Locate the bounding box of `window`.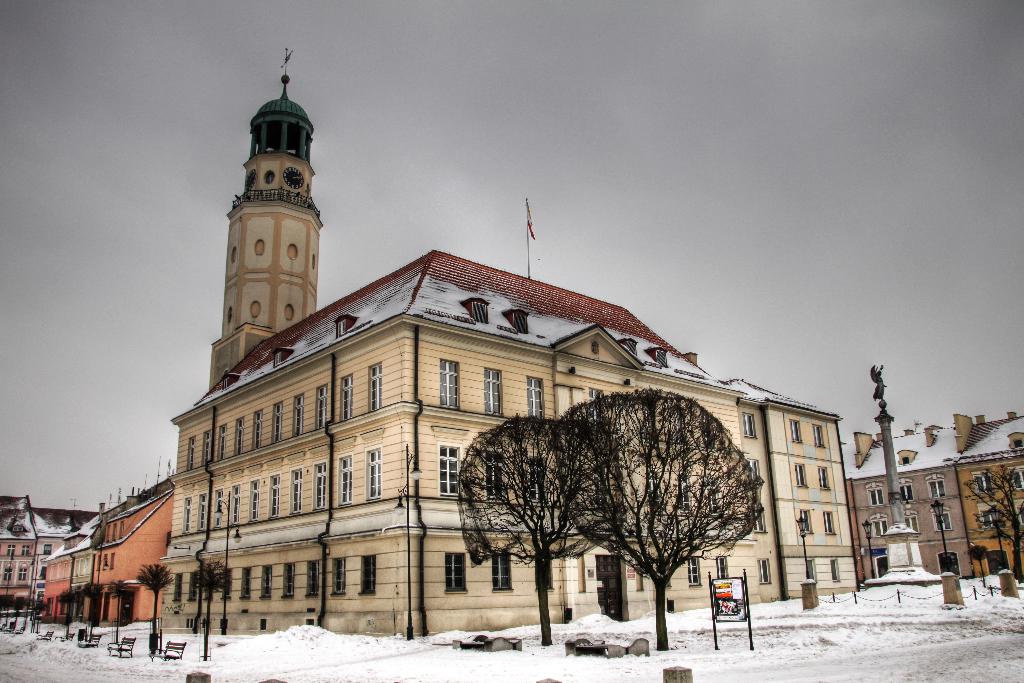
Bounding box: (681,555,700,588).
